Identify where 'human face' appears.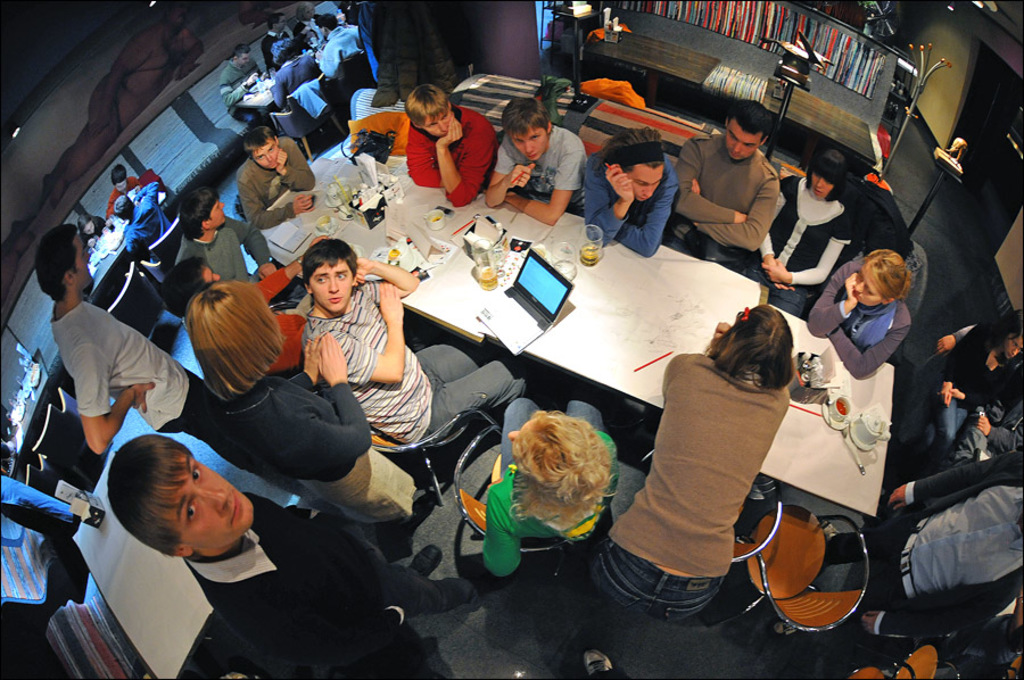
Appears at [left=73, top=235, right=100, bottom=296].
